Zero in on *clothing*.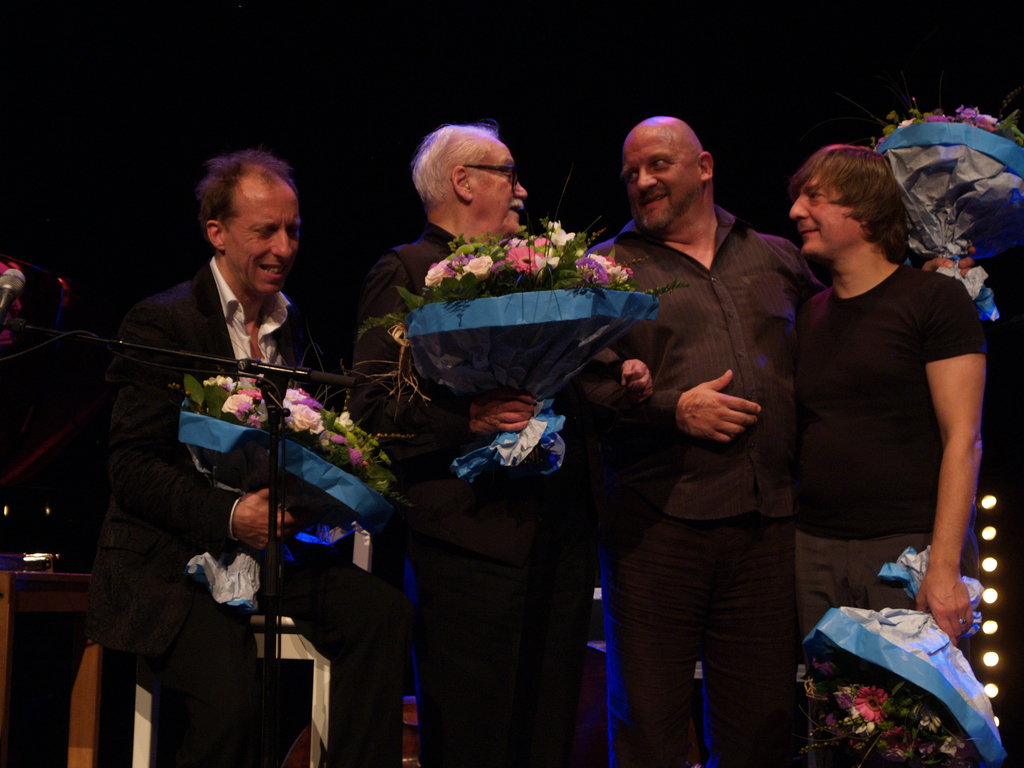
Zeroed in: l=85, t=250, r=390, b=740.
